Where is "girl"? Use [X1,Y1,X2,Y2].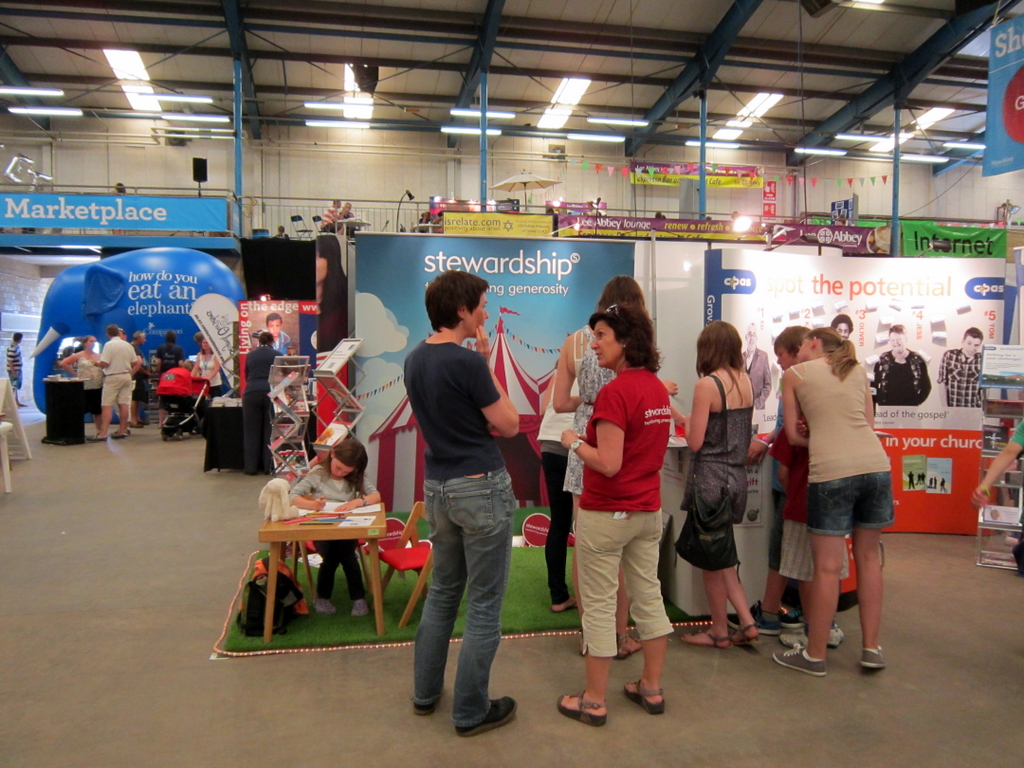
[673,315,762,648].
